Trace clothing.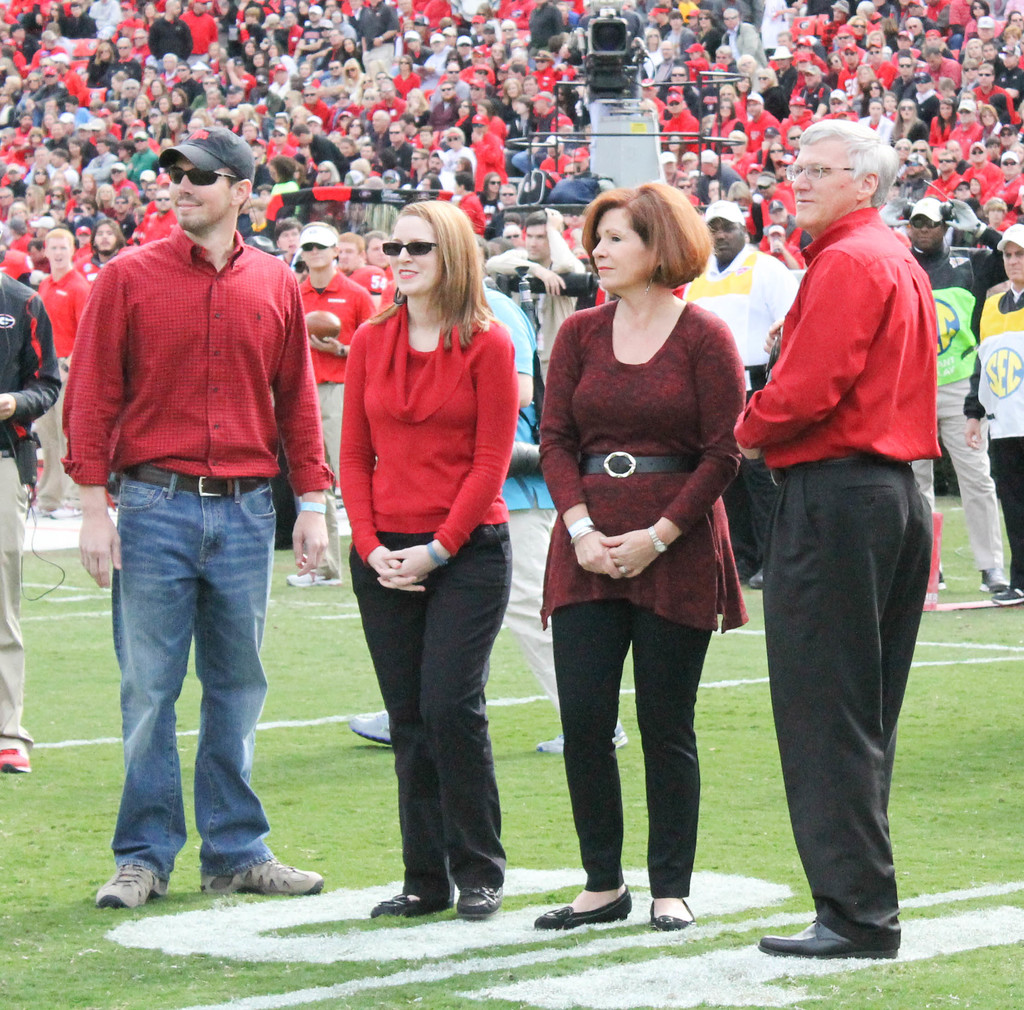
Traced to bbox(295, 270, 378, 571).
